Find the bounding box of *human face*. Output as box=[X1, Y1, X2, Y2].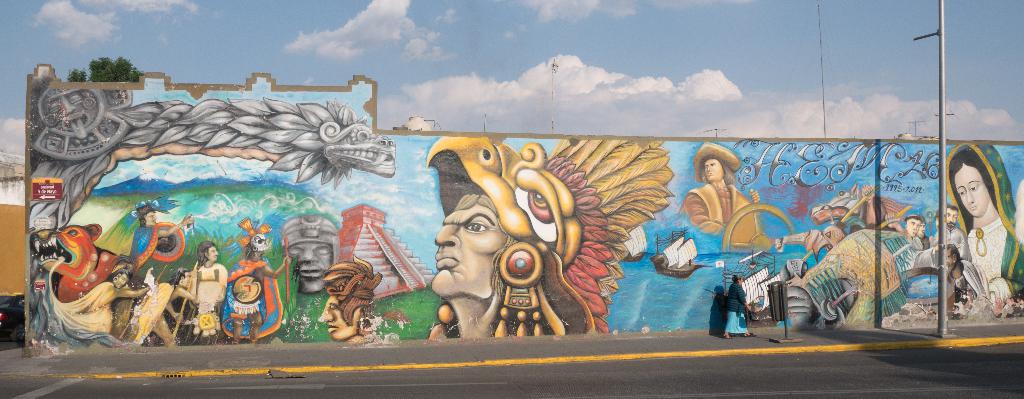
box=[706, 159, 726, 180].
